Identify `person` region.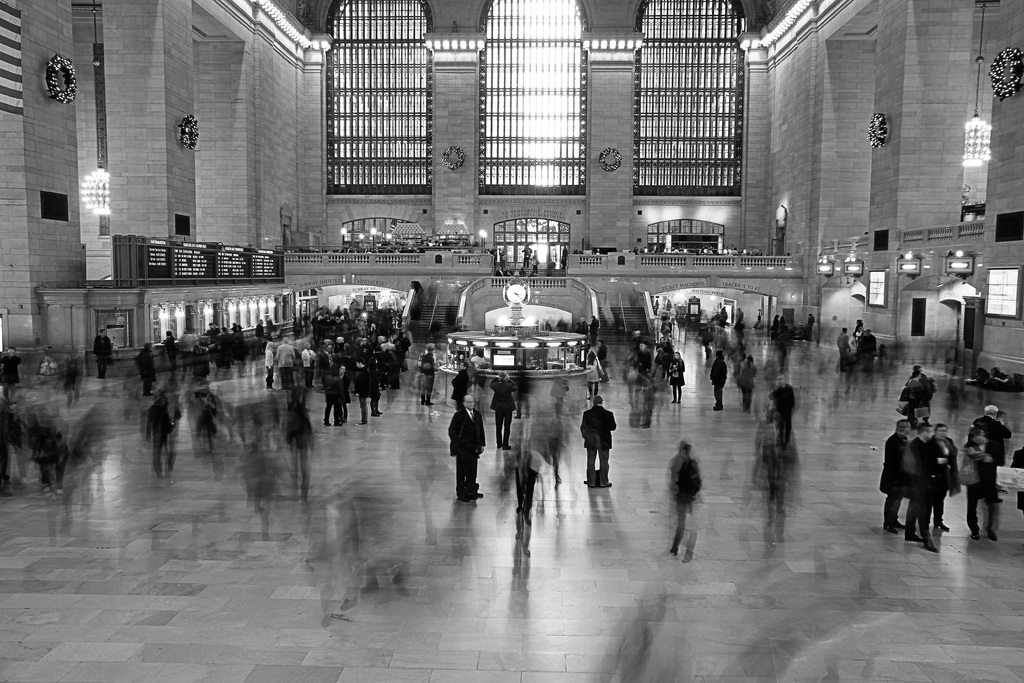
Region: [left=906, top=368, right=924, bottom=411].
